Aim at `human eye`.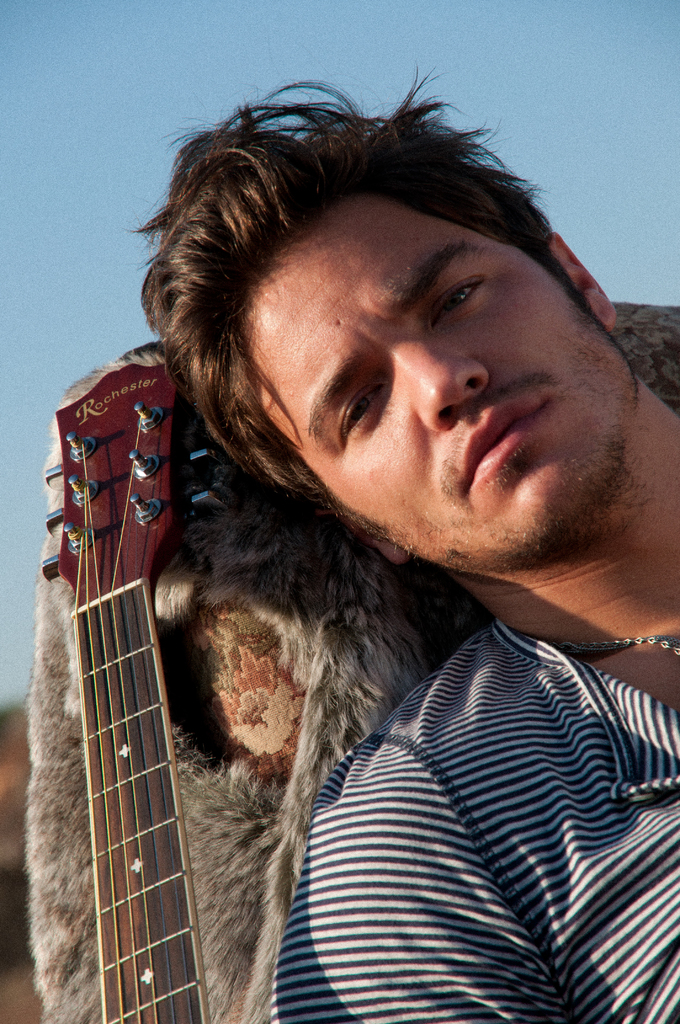
Aimed at [426, 274, 483, 328].
